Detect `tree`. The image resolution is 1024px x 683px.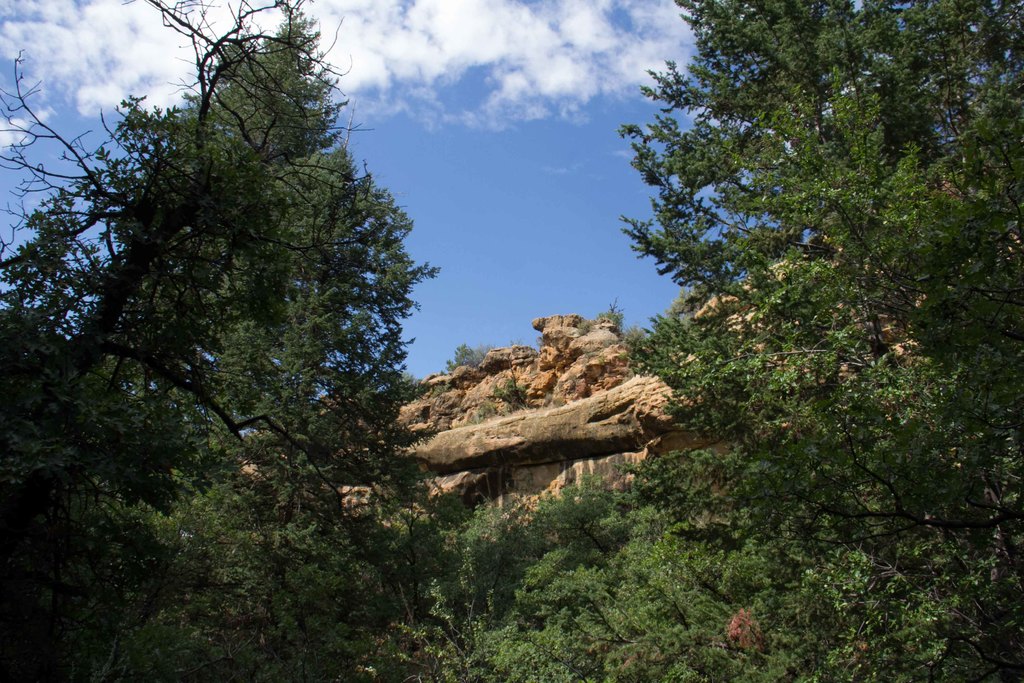
l=0, t=0, r=478, b=682.
